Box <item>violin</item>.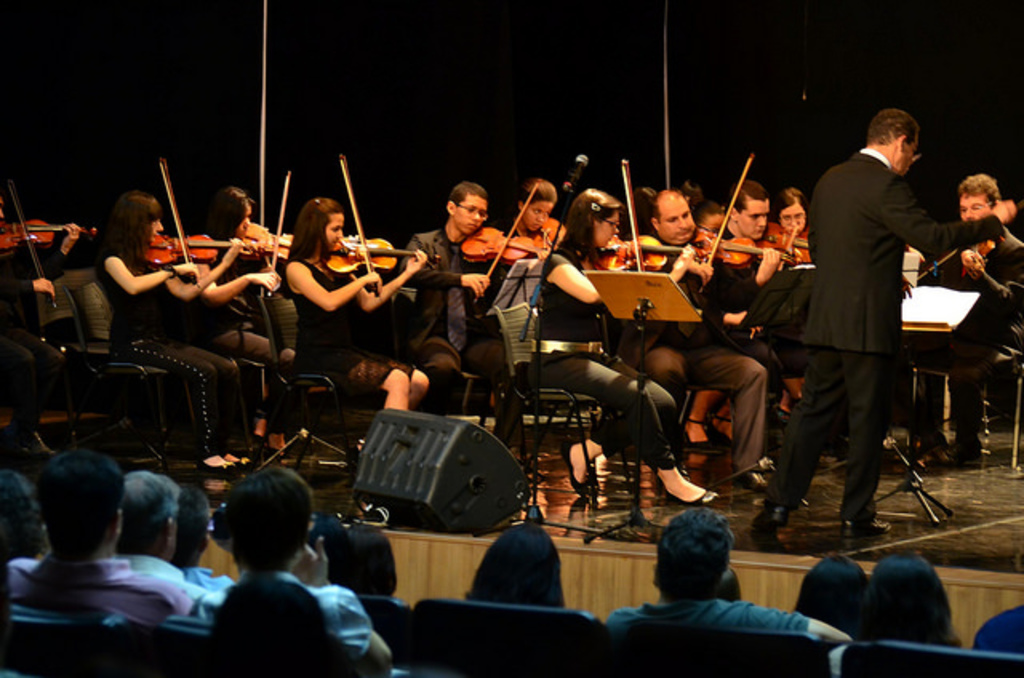
[134, 157, 254, 291].
